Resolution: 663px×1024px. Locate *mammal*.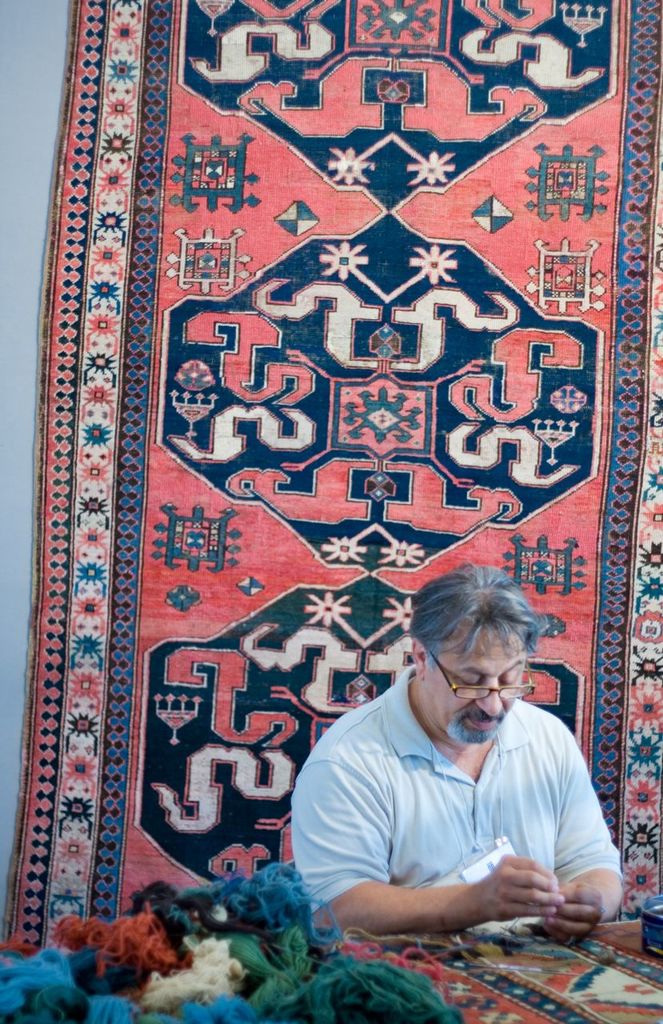
<bbox>280, 578, 635, 975</bbox>.
